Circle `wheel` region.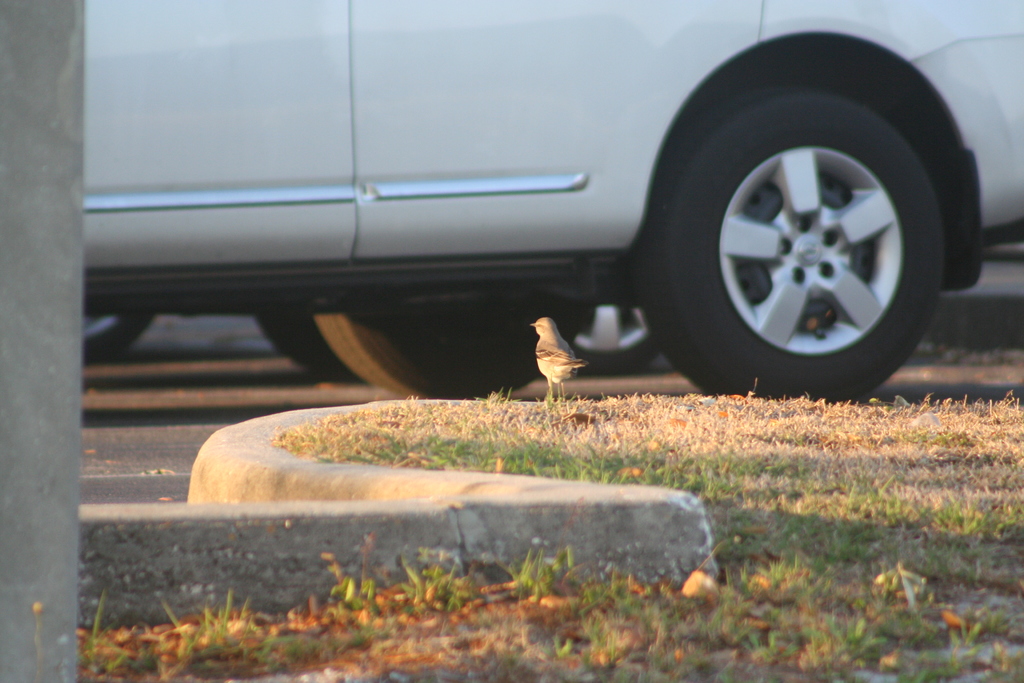
Region: 255 310 368 383.
